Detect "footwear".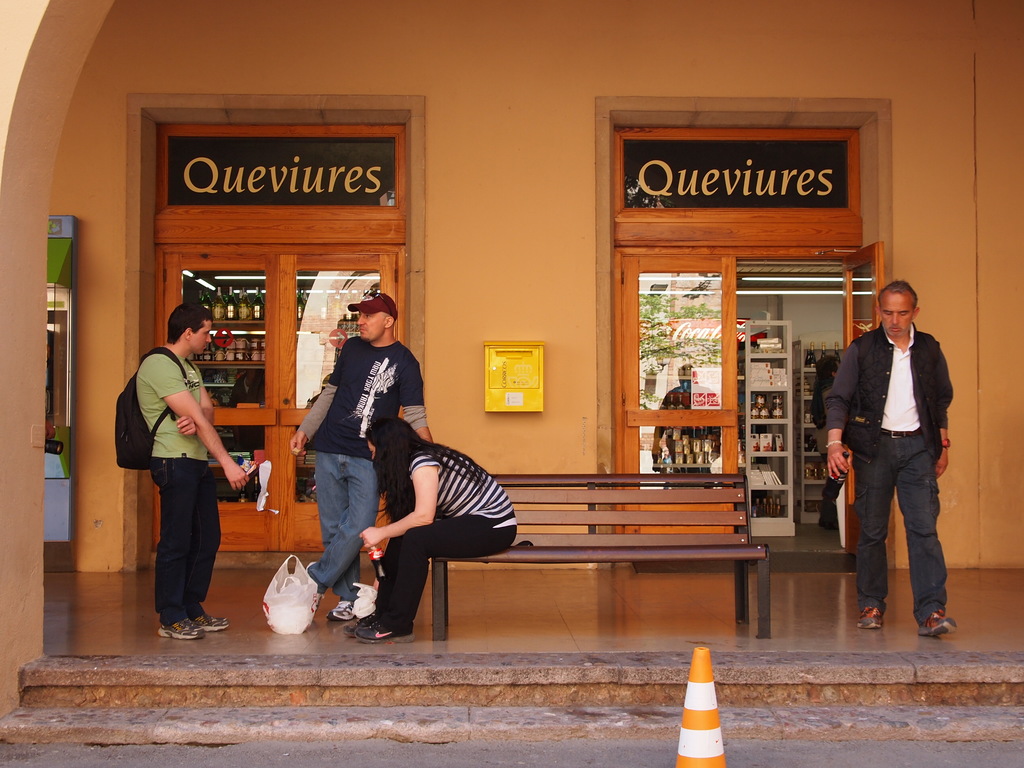
Detected at crop(356, 619, 417, 643).
